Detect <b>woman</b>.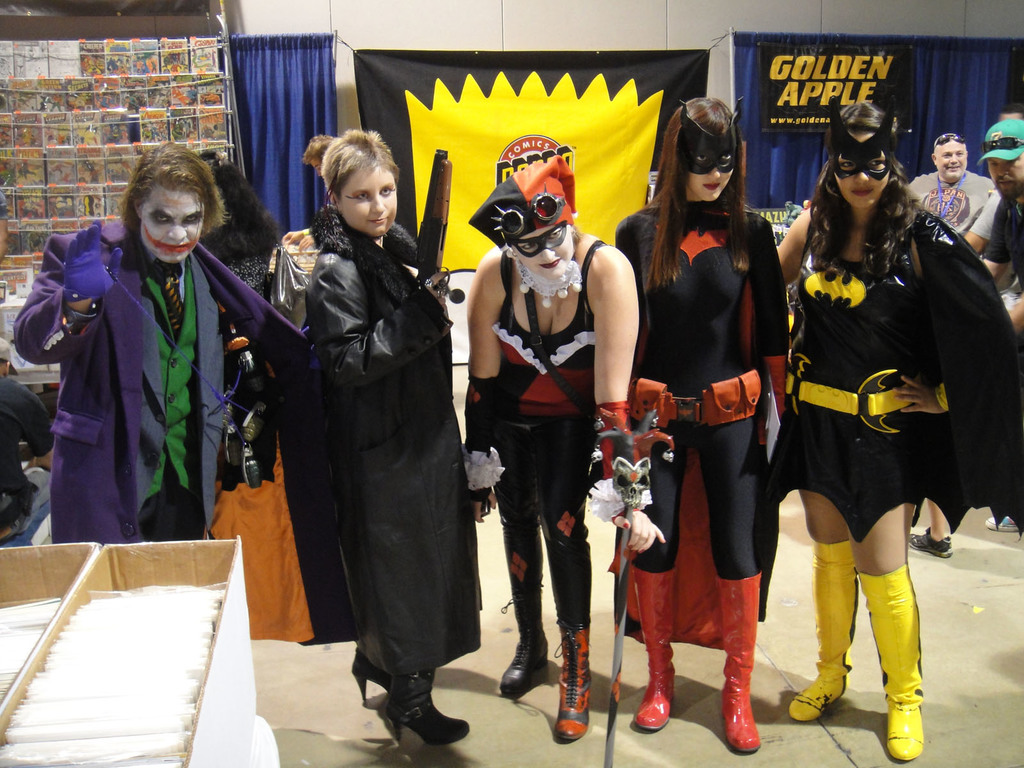
Detected at 764,120,984,723.
